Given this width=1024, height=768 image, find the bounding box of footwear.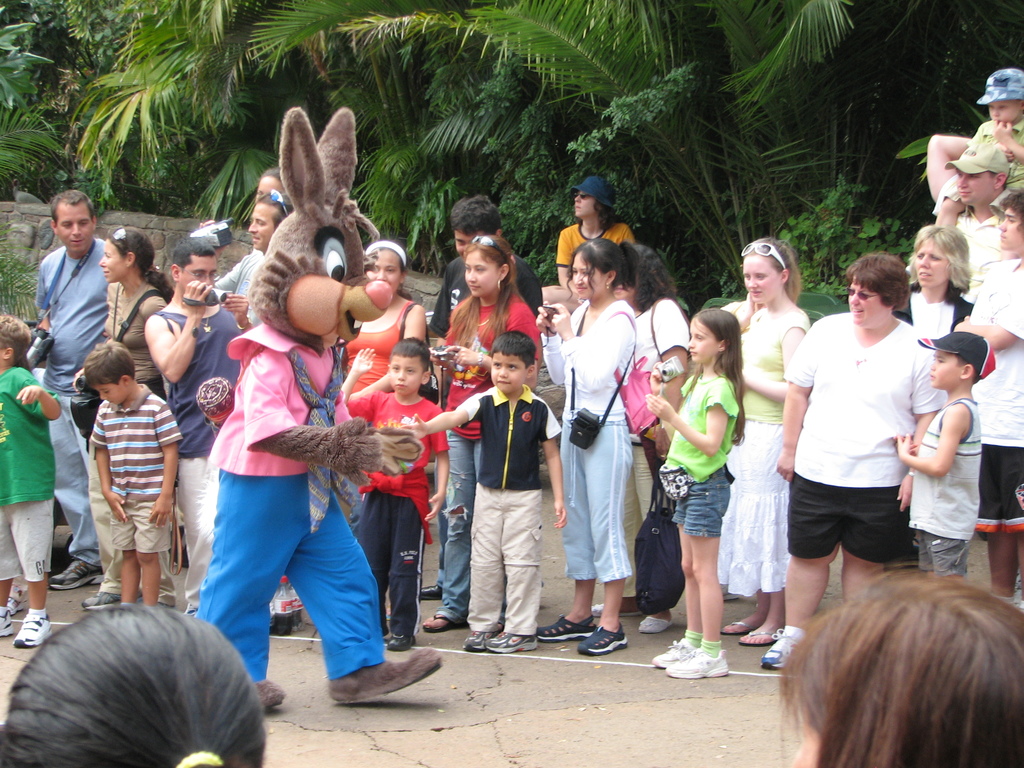
locate(634, 614, 670, 633).
